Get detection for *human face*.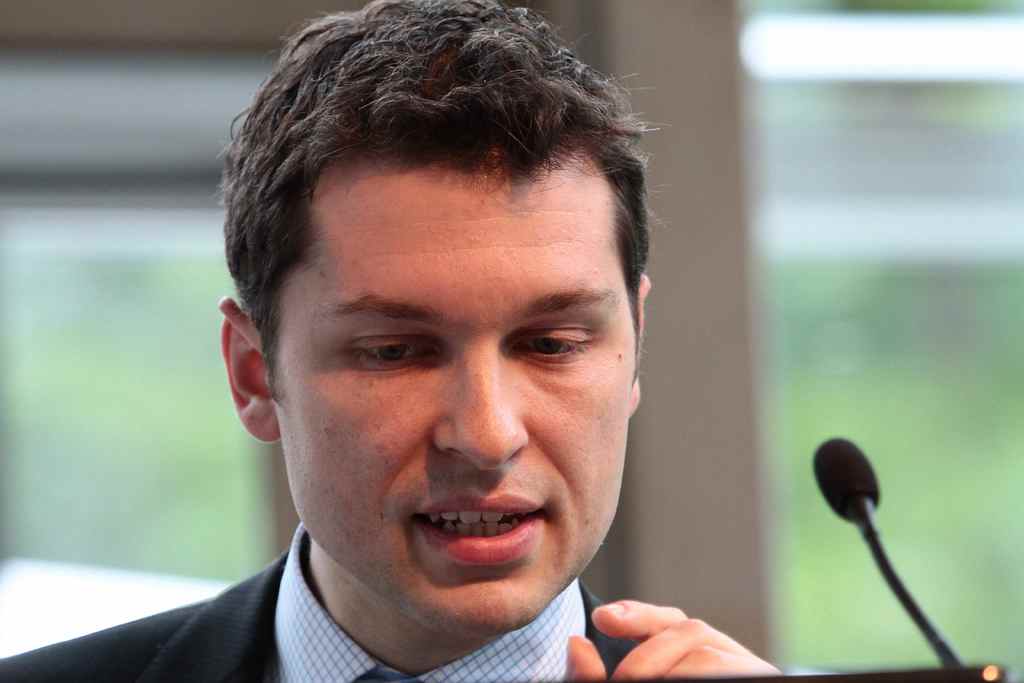
Detection: 269,155,643,642.
